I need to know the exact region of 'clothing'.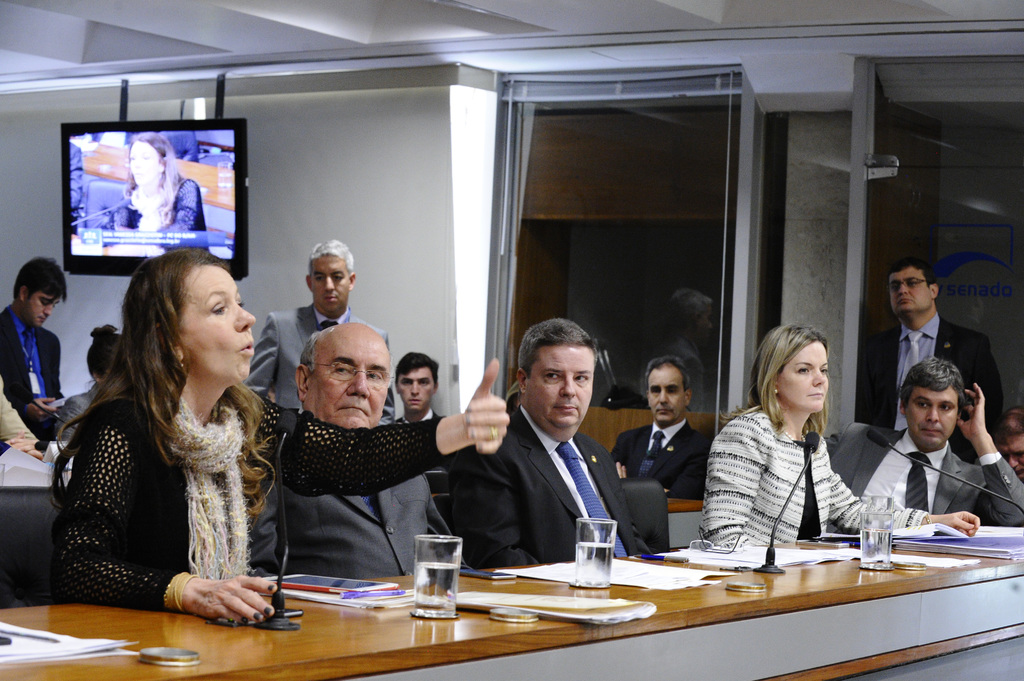
Region: (x1=706, y1=405, x2=932, y2=554).
